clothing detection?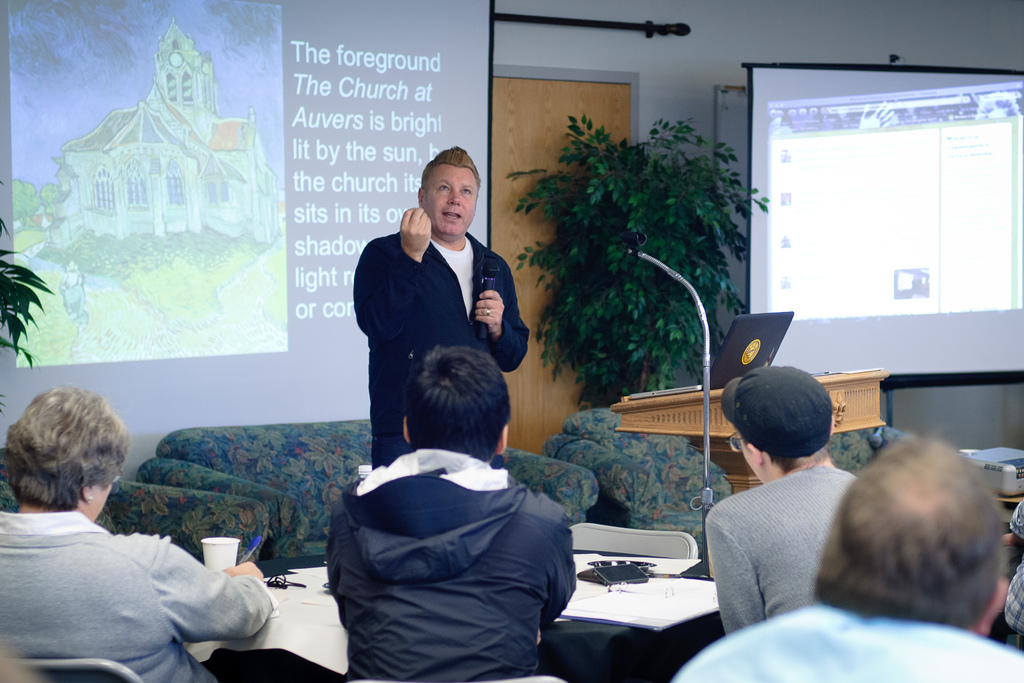
(x1=346, y1=227, x2=530, y2=471)
